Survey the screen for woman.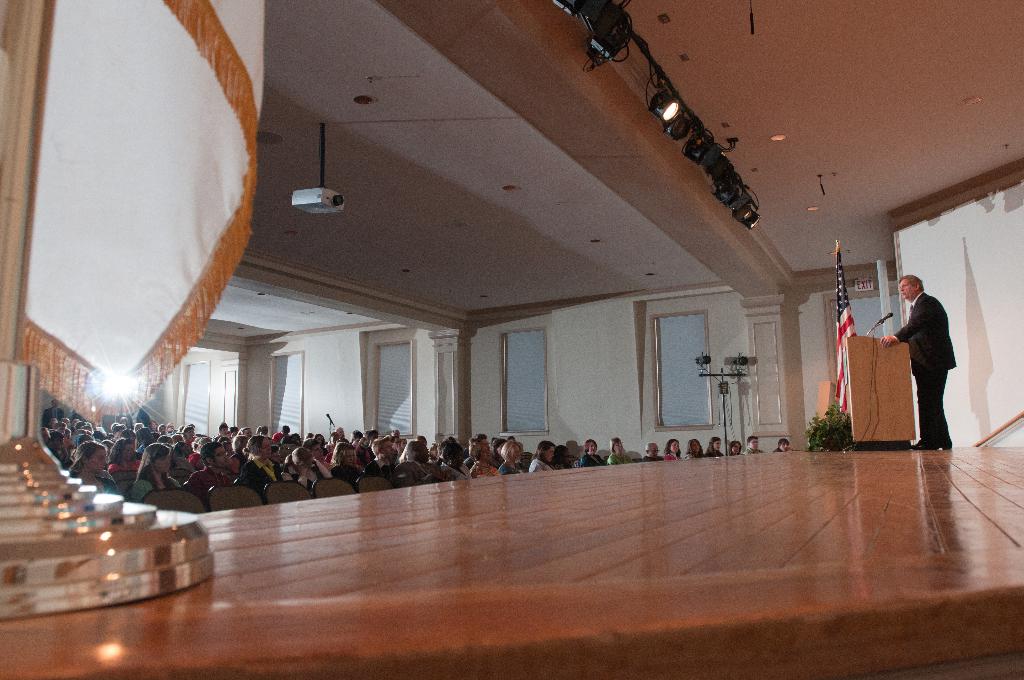
Survey found: bbox=[64, 442, 113, 491].
